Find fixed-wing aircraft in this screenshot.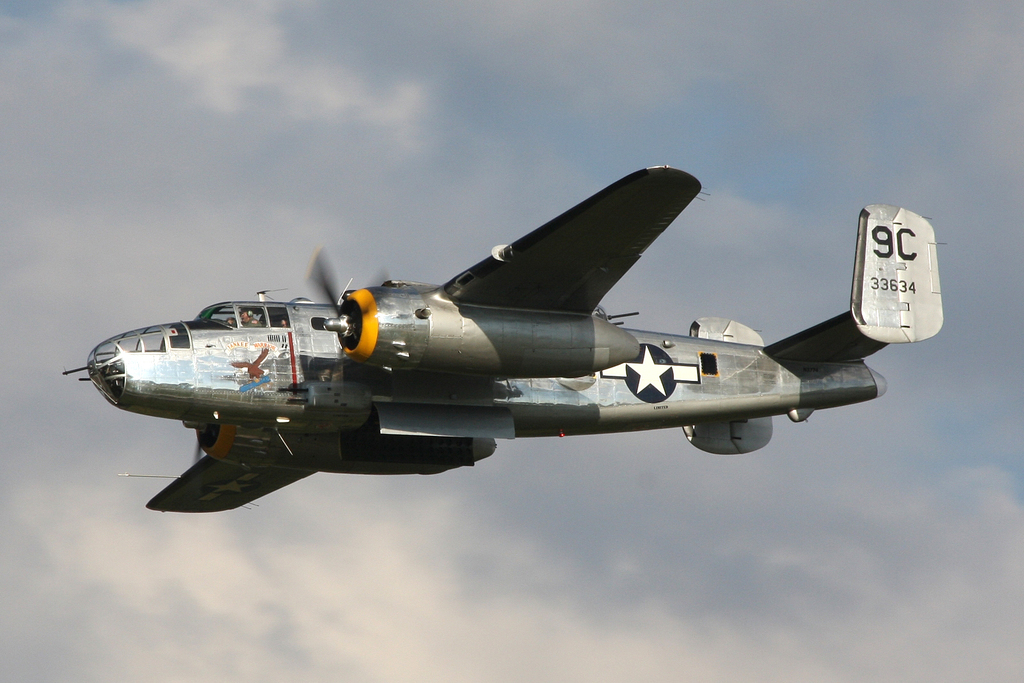
The bounding box for fixed-wing aircraft is region(51, 160, 944, 515).
